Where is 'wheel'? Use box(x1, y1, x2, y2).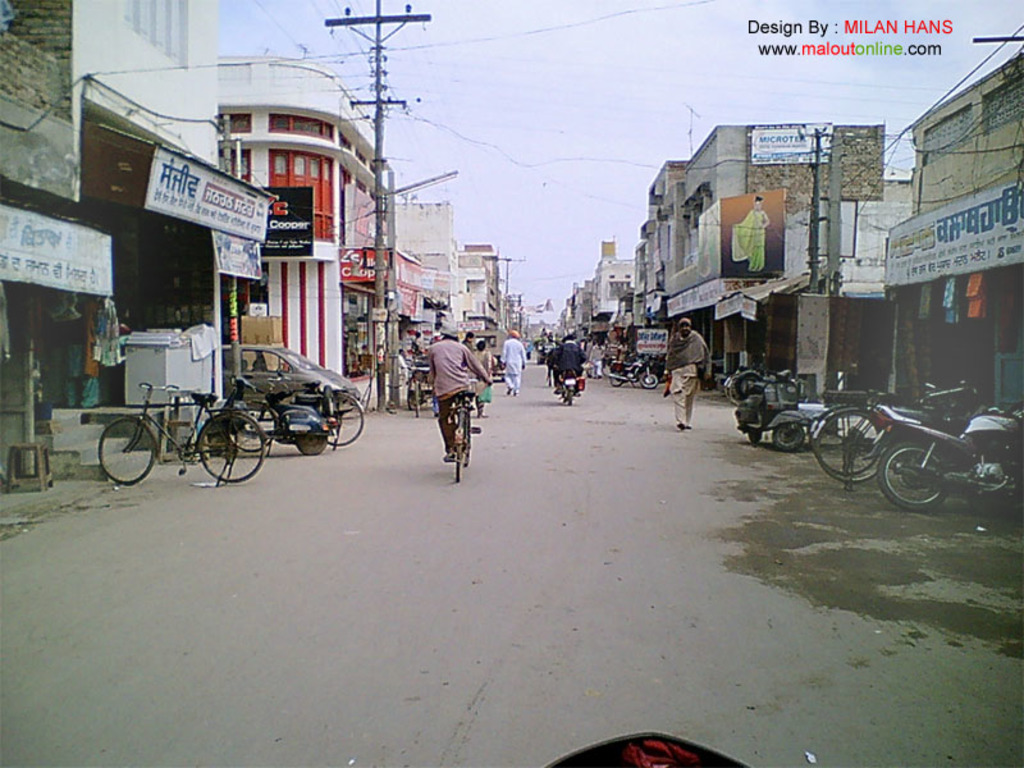
box(735, 369, 762, 396).
